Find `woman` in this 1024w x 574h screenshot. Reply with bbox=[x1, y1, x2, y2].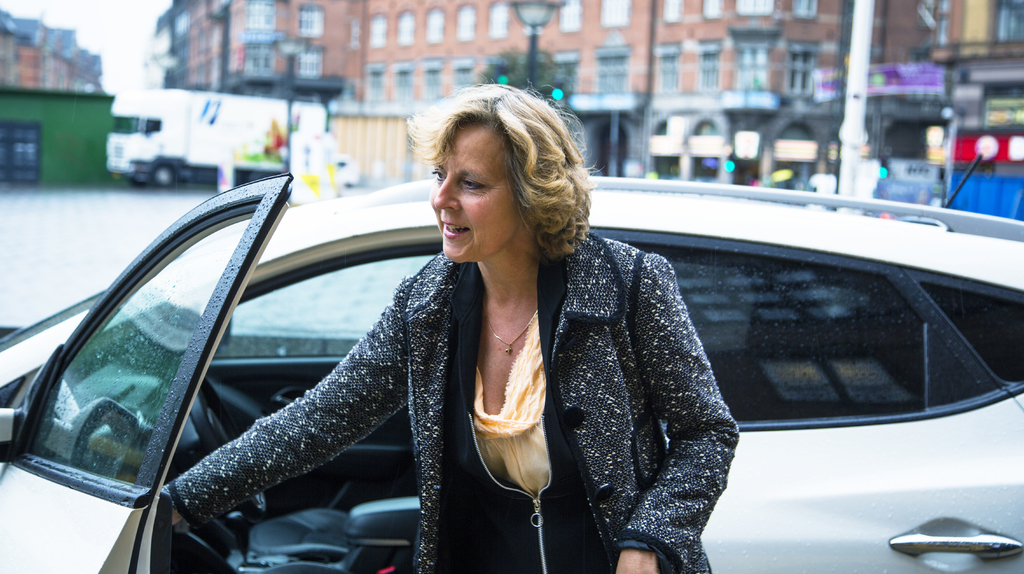
bbox=[159, 123, 753, 573].
